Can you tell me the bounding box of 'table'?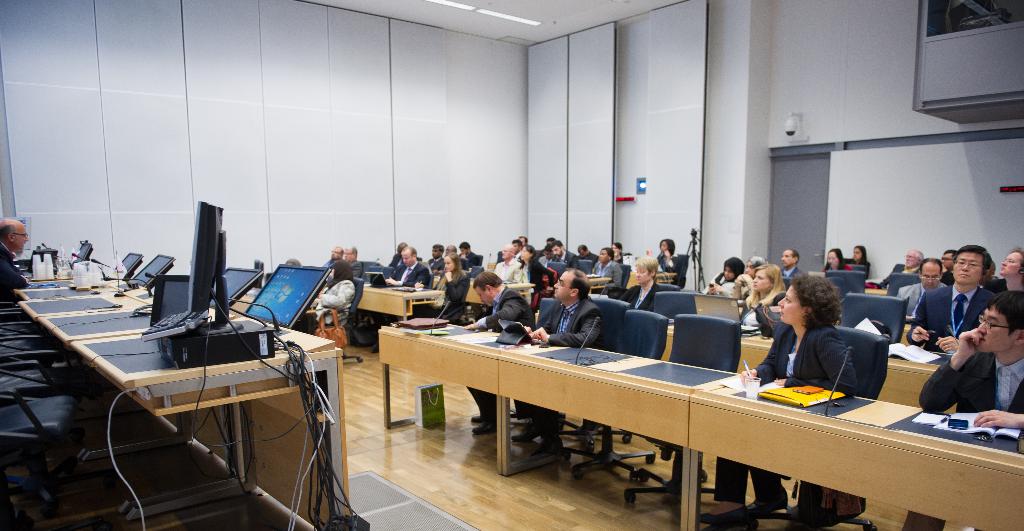
[628, 272, 675, 288].
